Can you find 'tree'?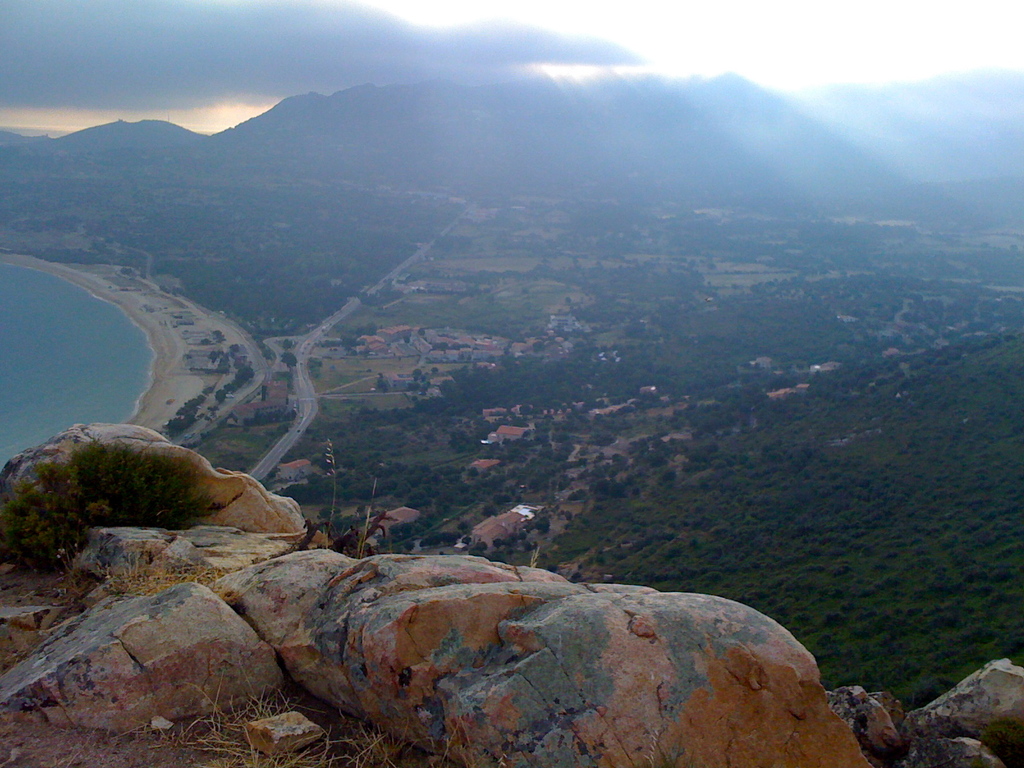
Yes, bounding box: 690:403:736:428.
